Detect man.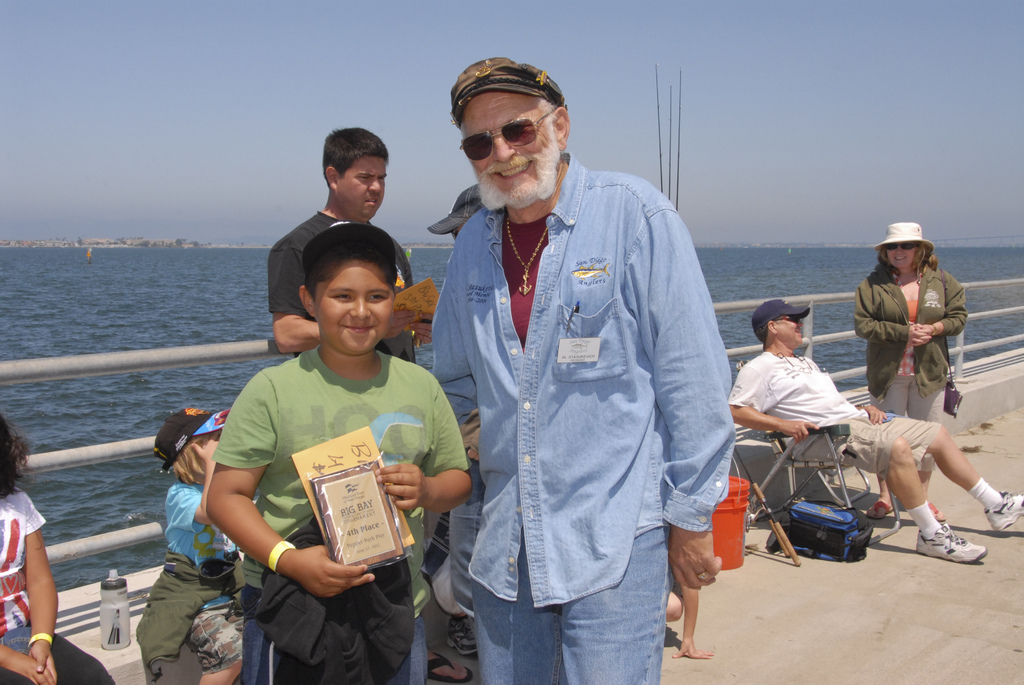
Detected at x1=265, y1=132, x2=437, y2=368.
